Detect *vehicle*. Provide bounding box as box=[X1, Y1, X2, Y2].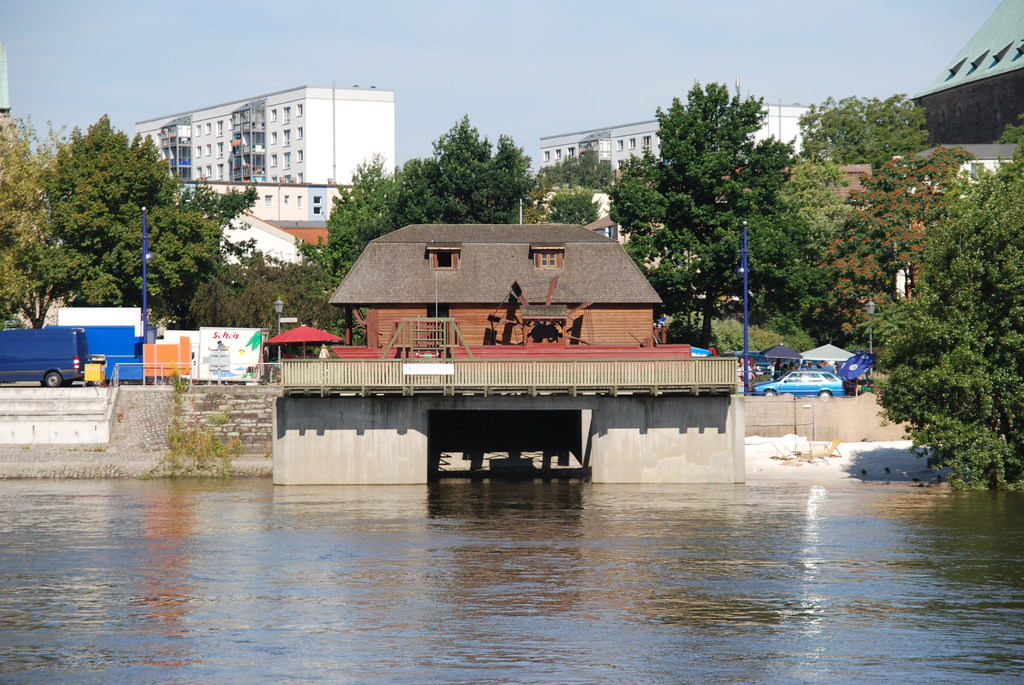
box=[753, 366, 845, 397].
